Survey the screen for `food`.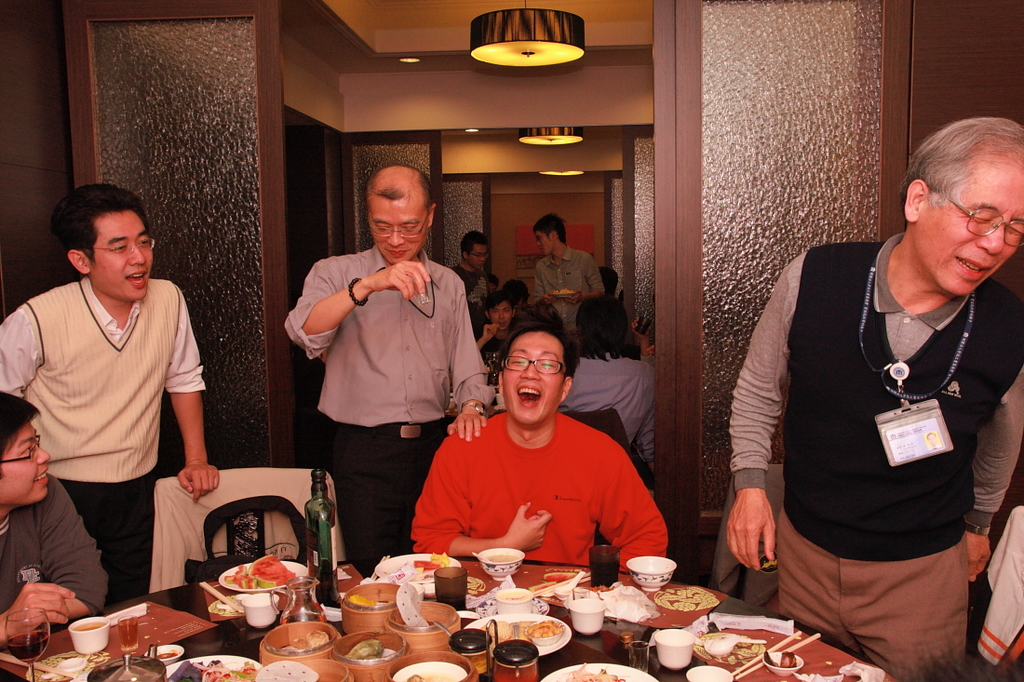
Survey found: bbox(156, 657, 262, 679).
